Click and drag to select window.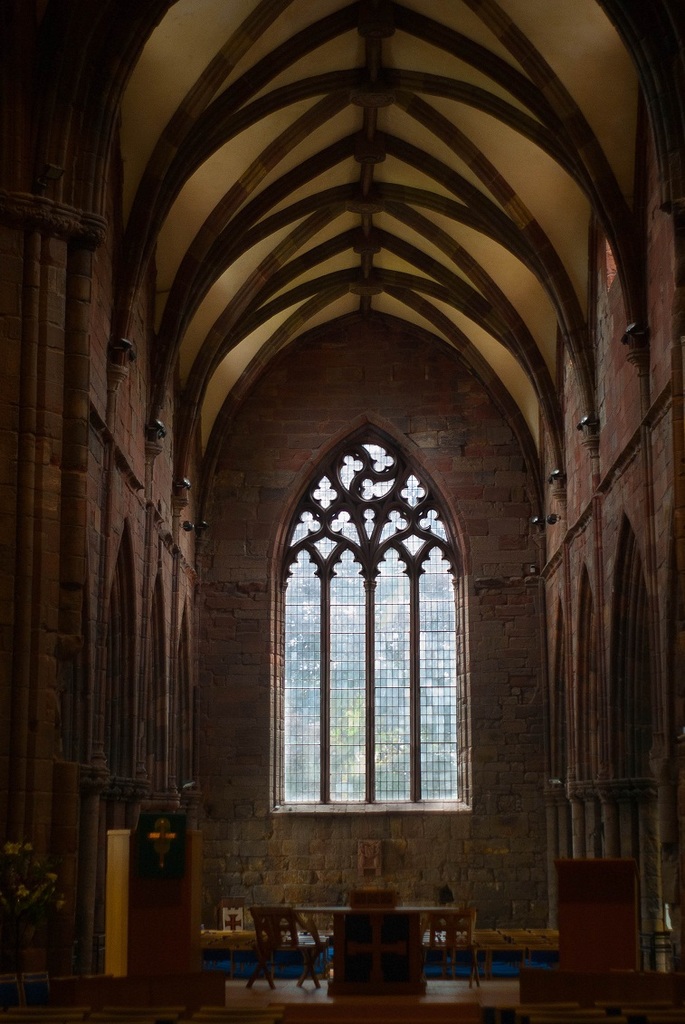
Selection: (left=275, top=429, right=460, bottom=805).
